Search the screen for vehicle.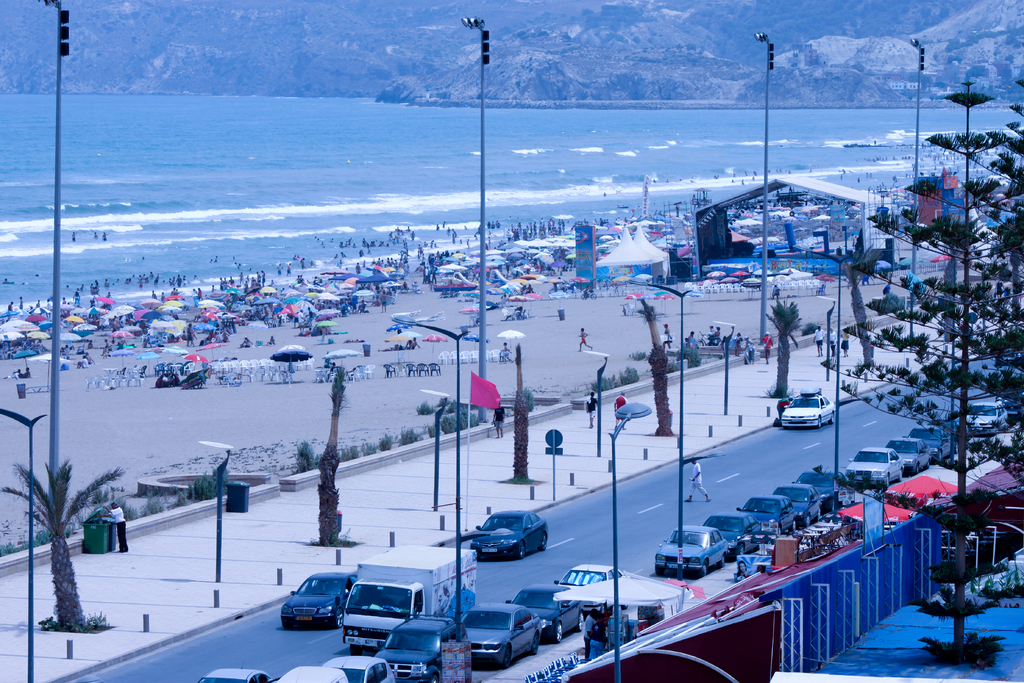
Found at 274/572/360/627.
